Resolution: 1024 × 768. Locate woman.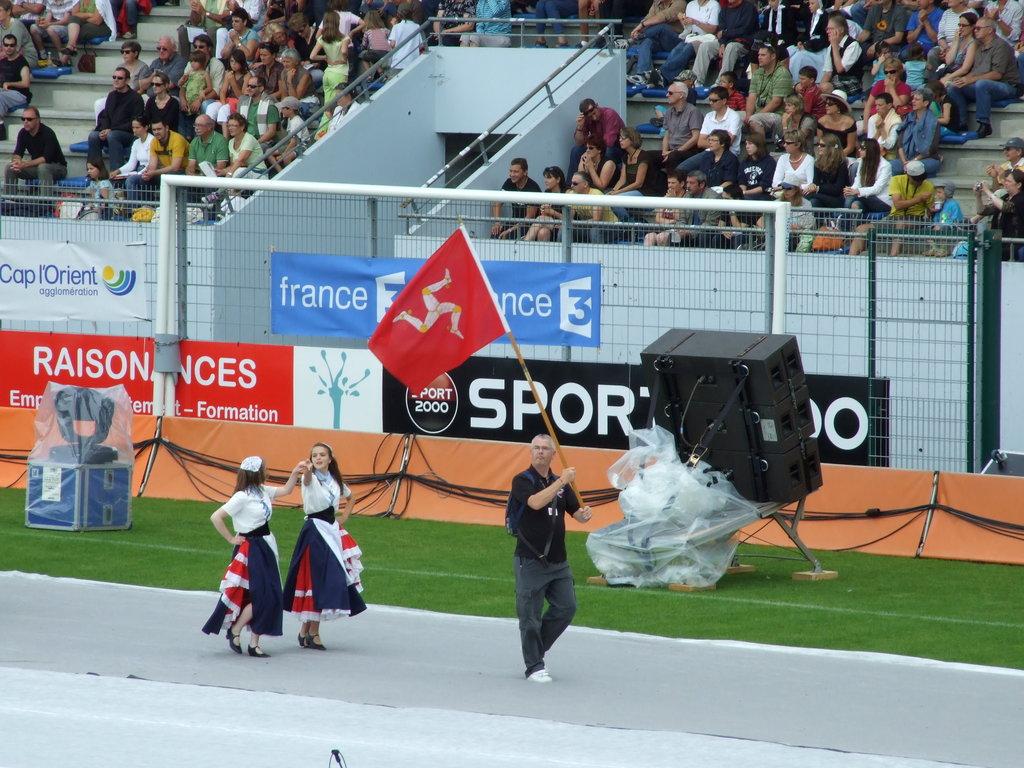
(x1=698, y1=125, x2=737, y2=192).
